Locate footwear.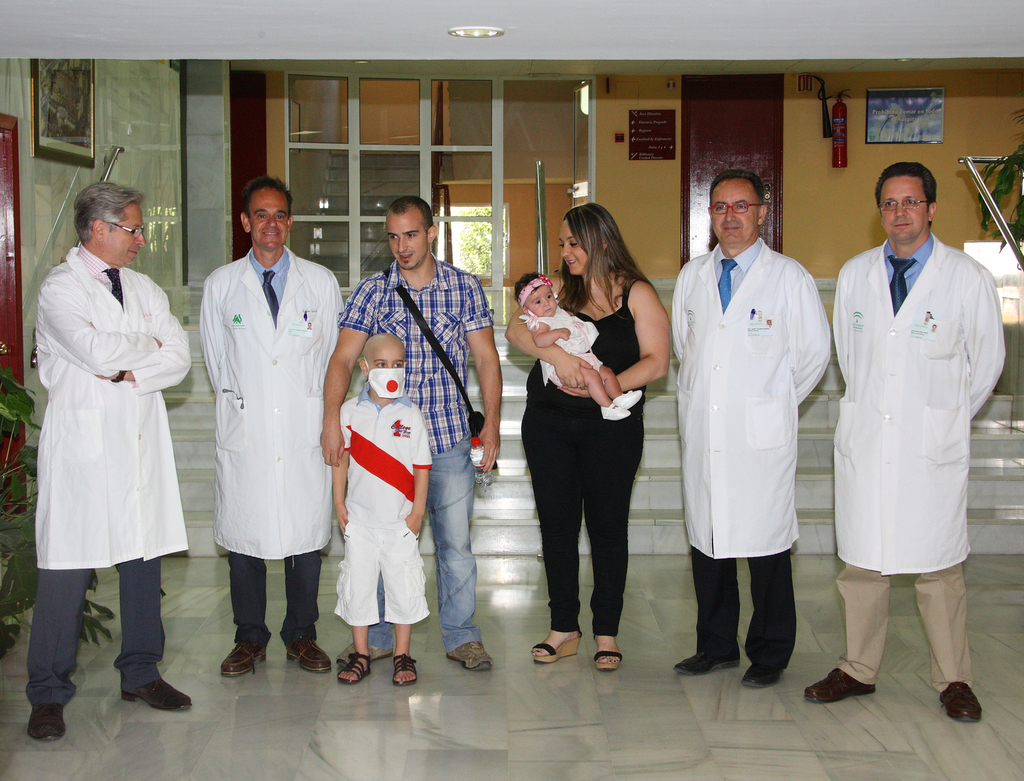
Bounding box: <box>334,641,393,668</box>.
